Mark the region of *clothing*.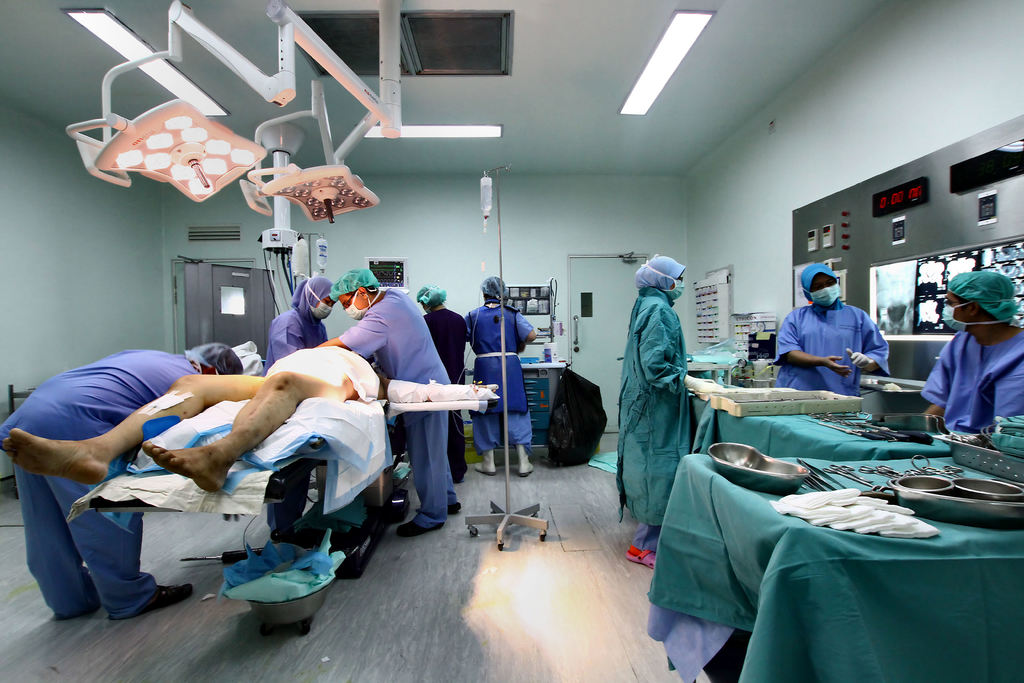
Region: (left=426, top=305, right=471, bottom=477).
